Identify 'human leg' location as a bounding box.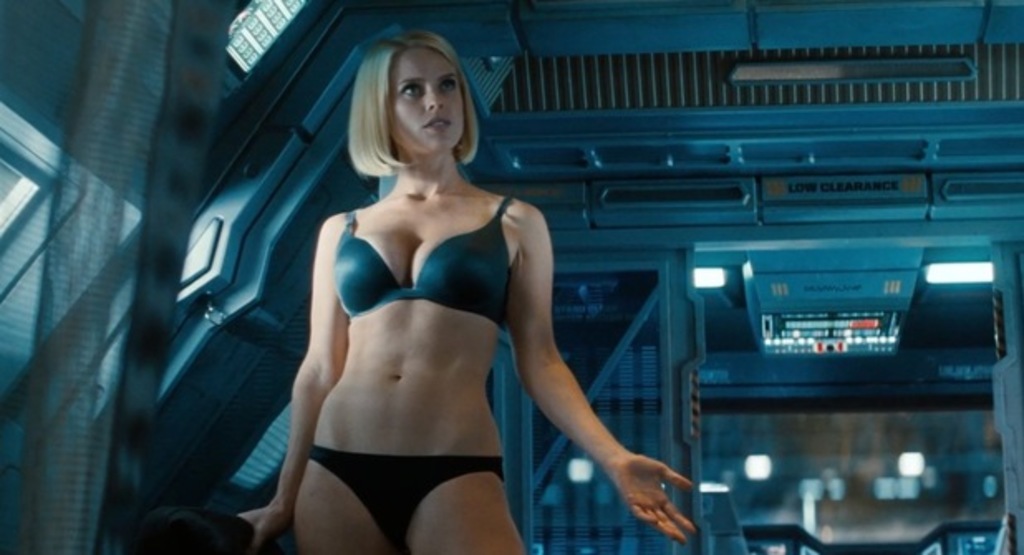
bbox(408, 474, 529, 553).
